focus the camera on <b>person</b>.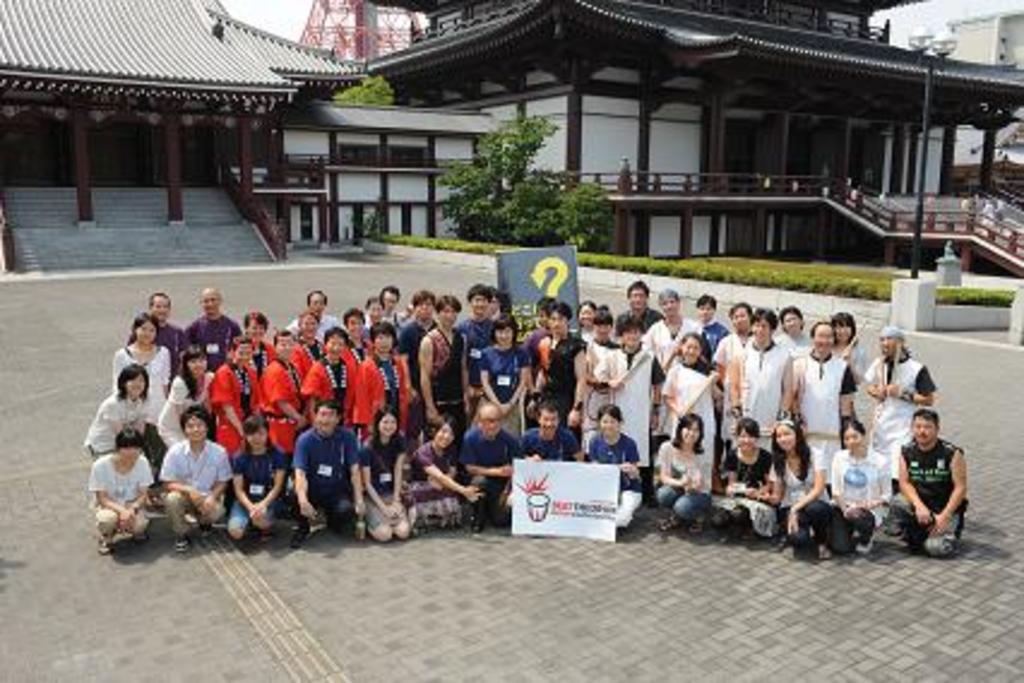
Focus region: left=349, top=317, right=421, bottom=418.
